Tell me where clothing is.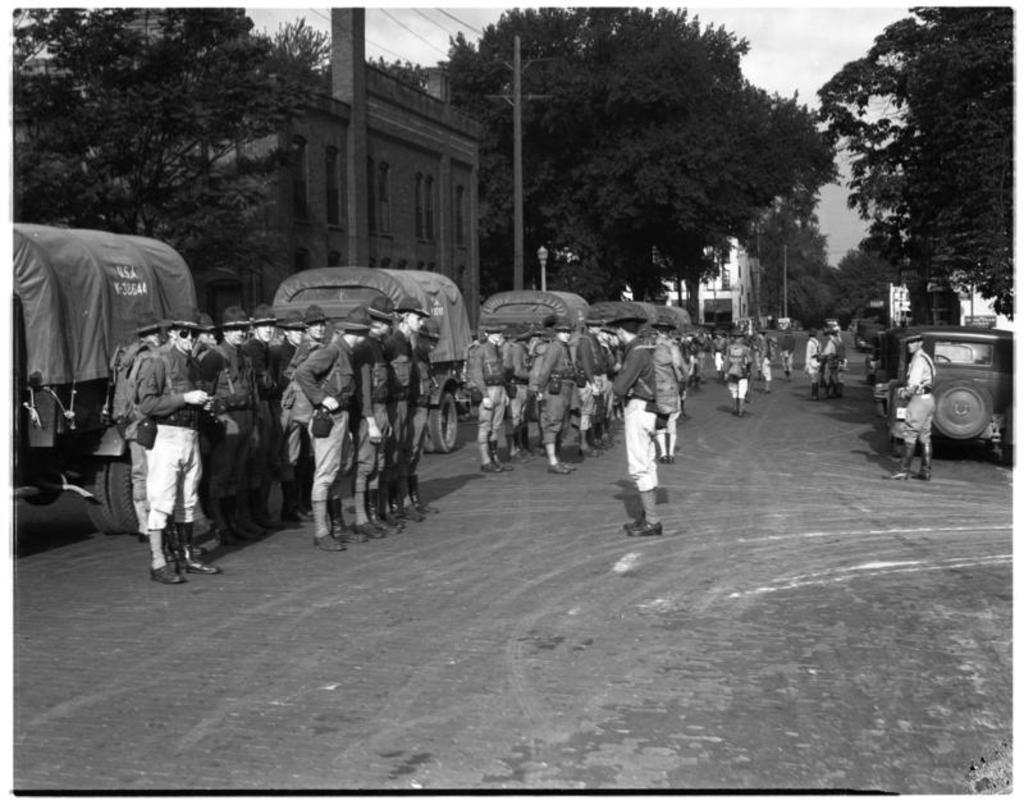
clothing is at BBox(826, 338, 849, 389).
